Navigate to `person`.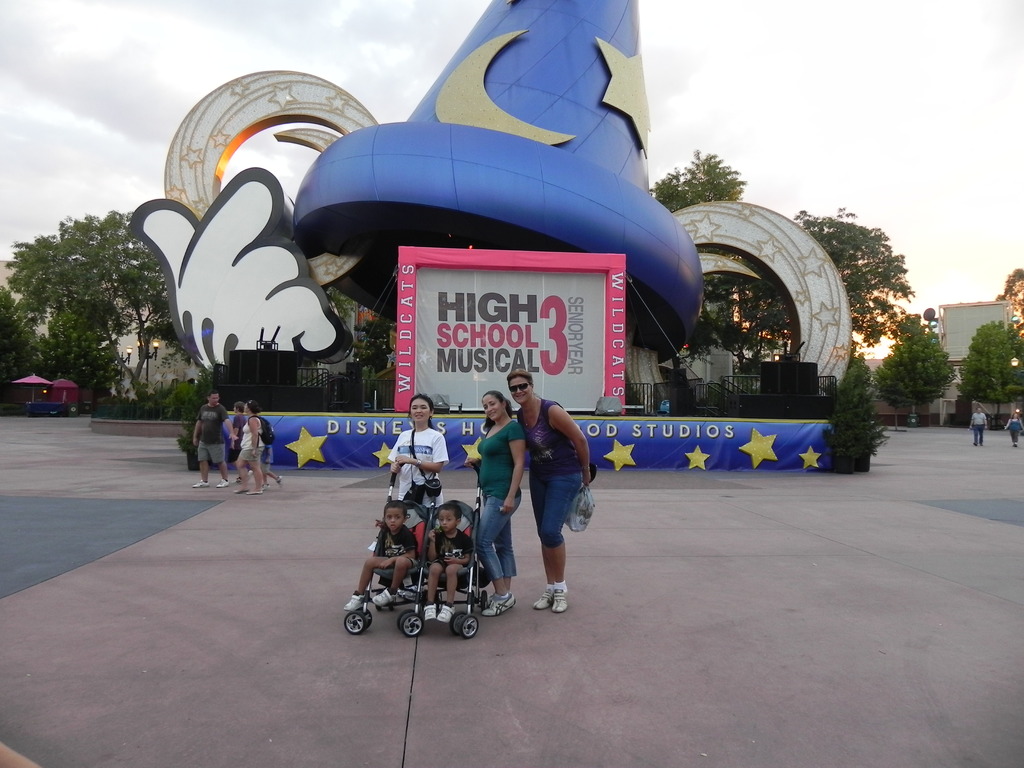
Navigation target: box=[964, 406, 992, 446].
